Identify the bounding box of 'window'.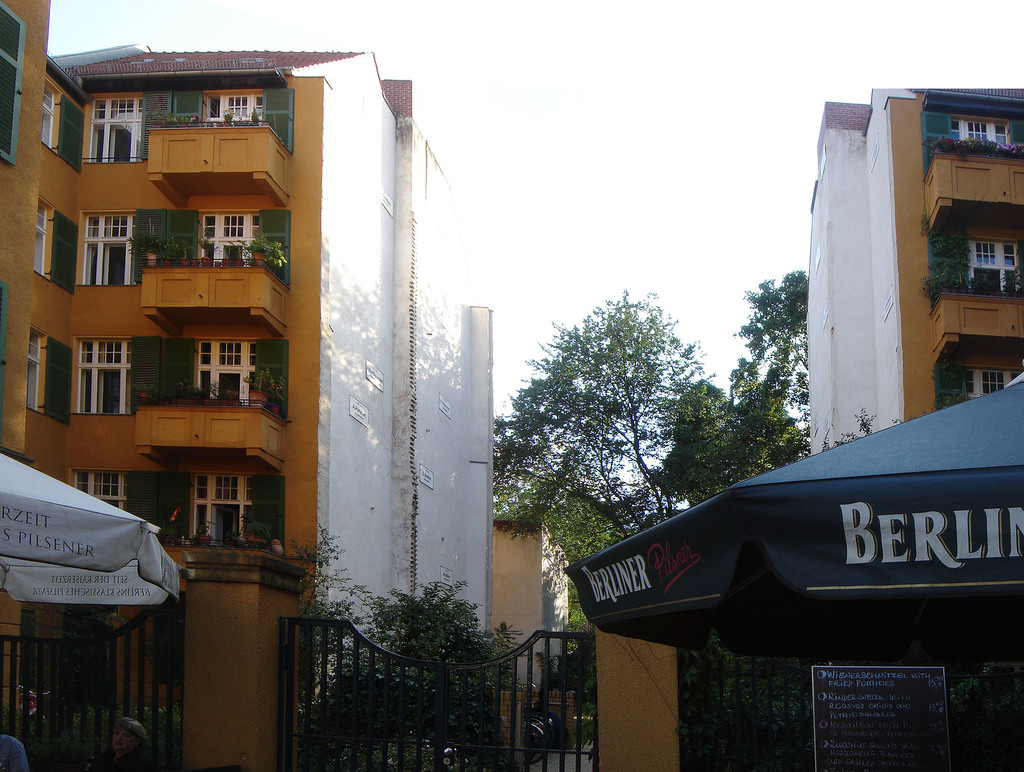
x1=70, y1=332, x2=132, y2=420.
